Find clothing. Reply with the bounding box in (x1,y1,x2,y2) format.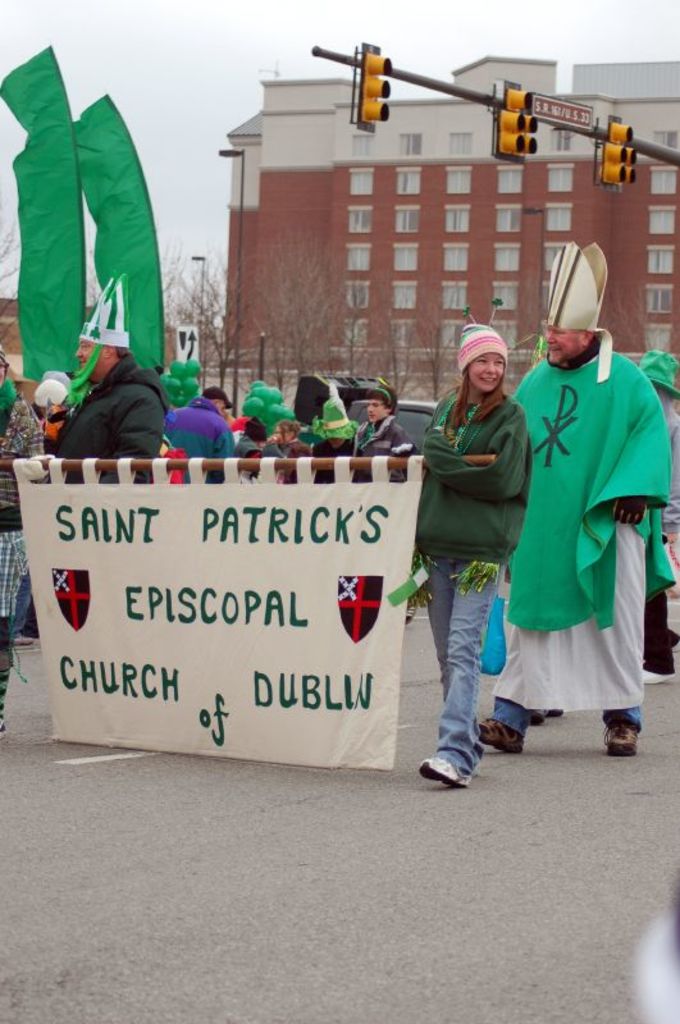
(245,445,293,453).
